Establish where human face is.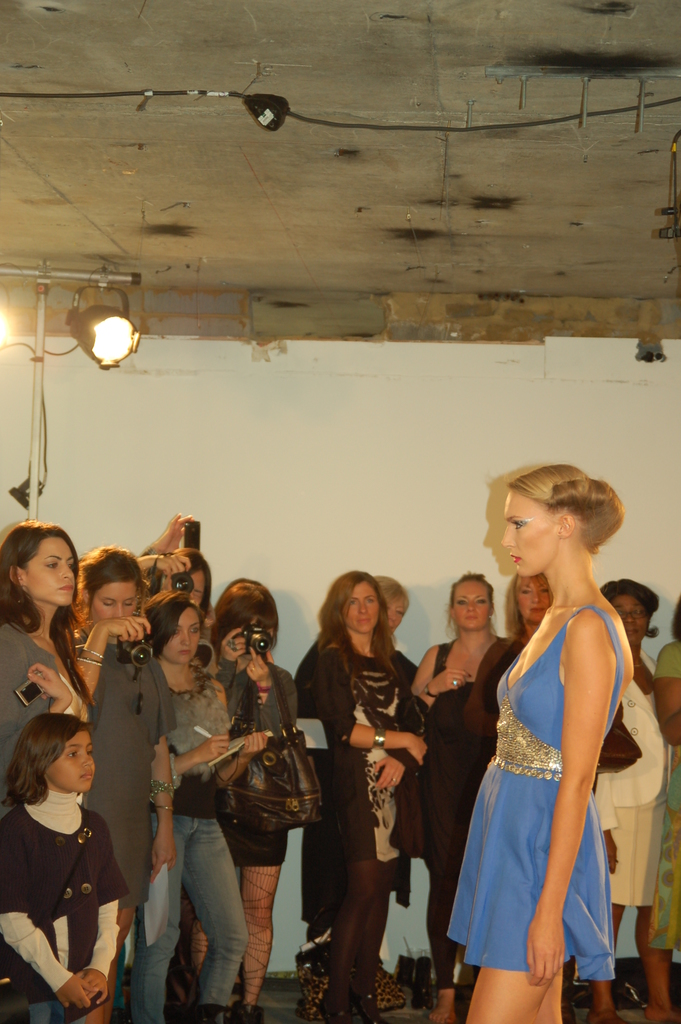
Established at [x1=502, y1=490, x2=560, y2=579].
